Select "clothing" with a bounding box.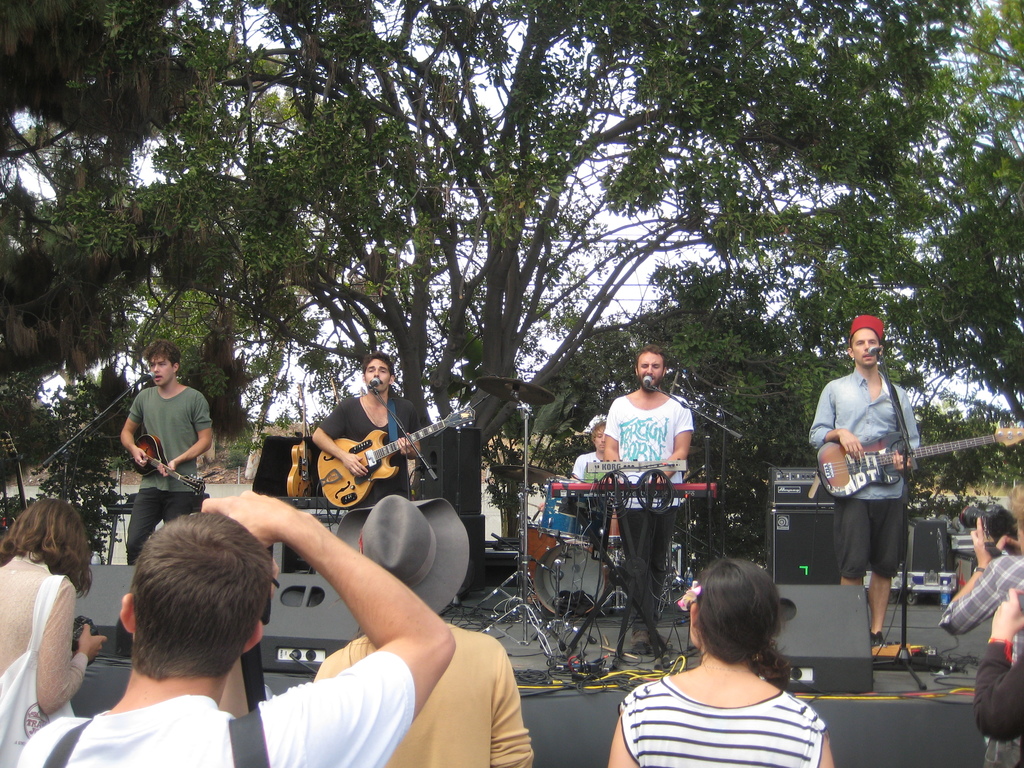
(810,361,922,572).
